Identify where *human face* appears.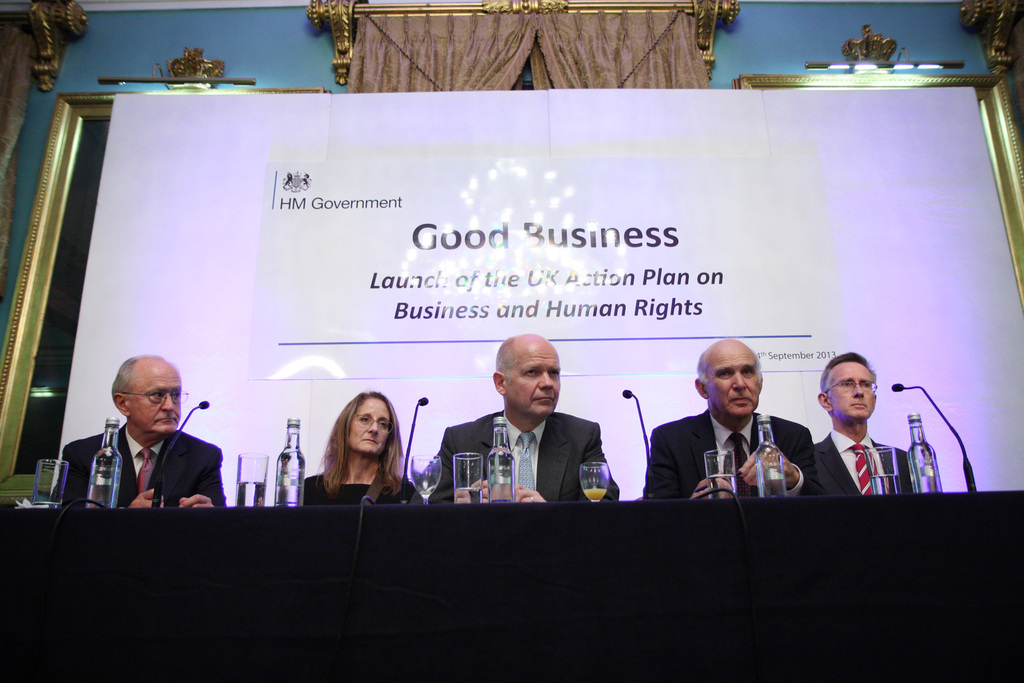
Appears at x1=504, y1=340, x2=561, y2=417.
